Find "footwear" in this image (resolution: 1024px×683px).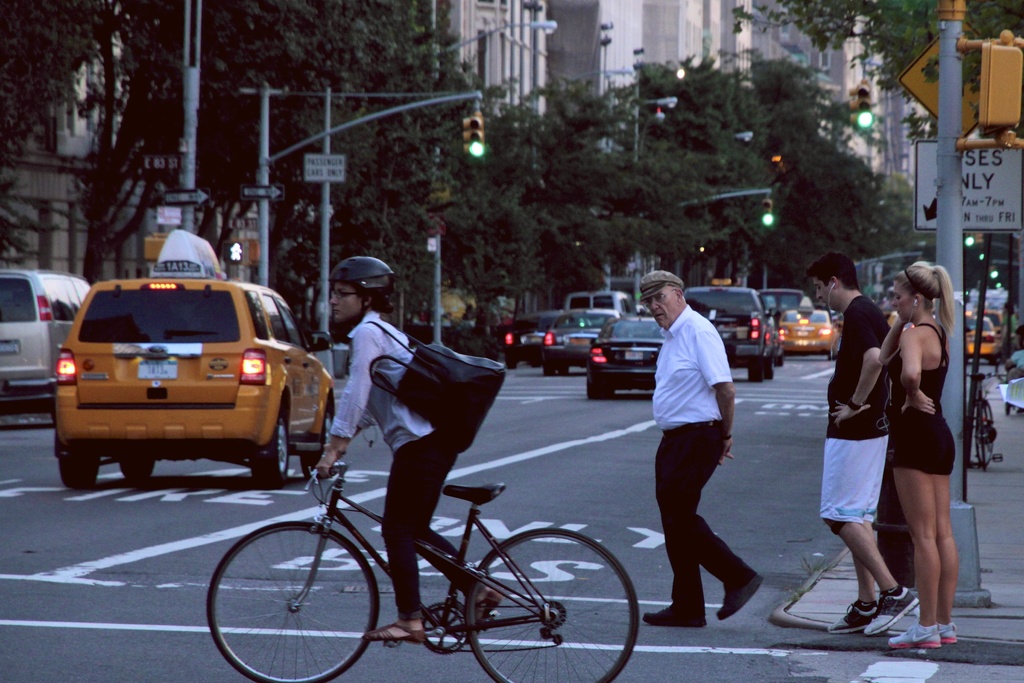
{"left": 644, "top": 602, "right": 710, "bottom": 627}.
